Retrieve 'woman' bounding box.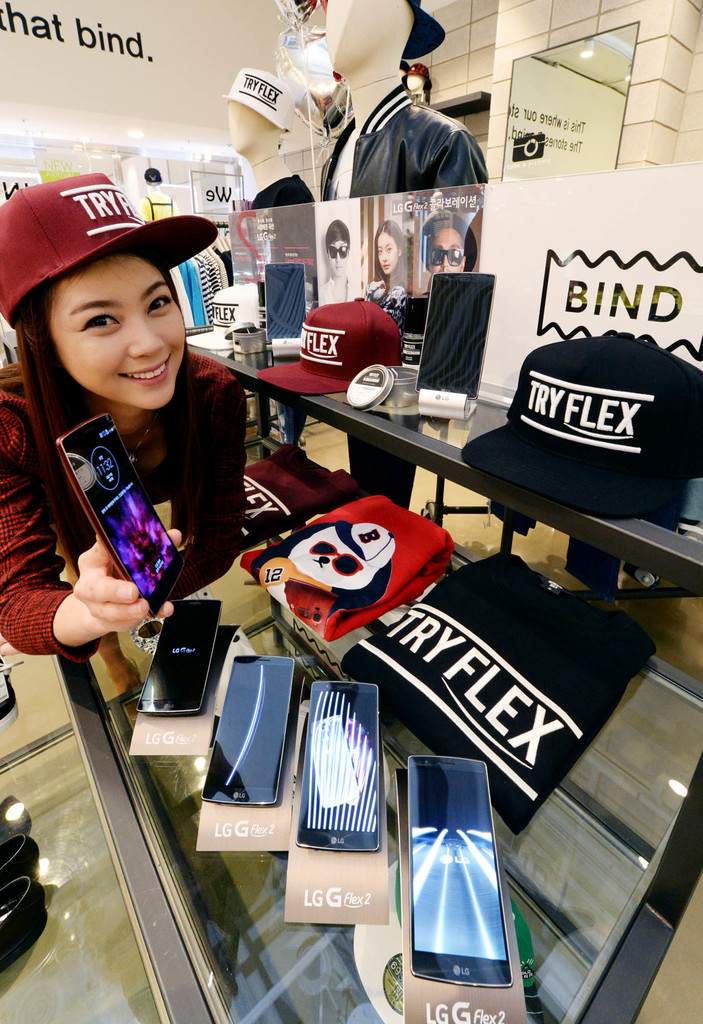
Bounding box: locate(319, 221, 356, 307).
